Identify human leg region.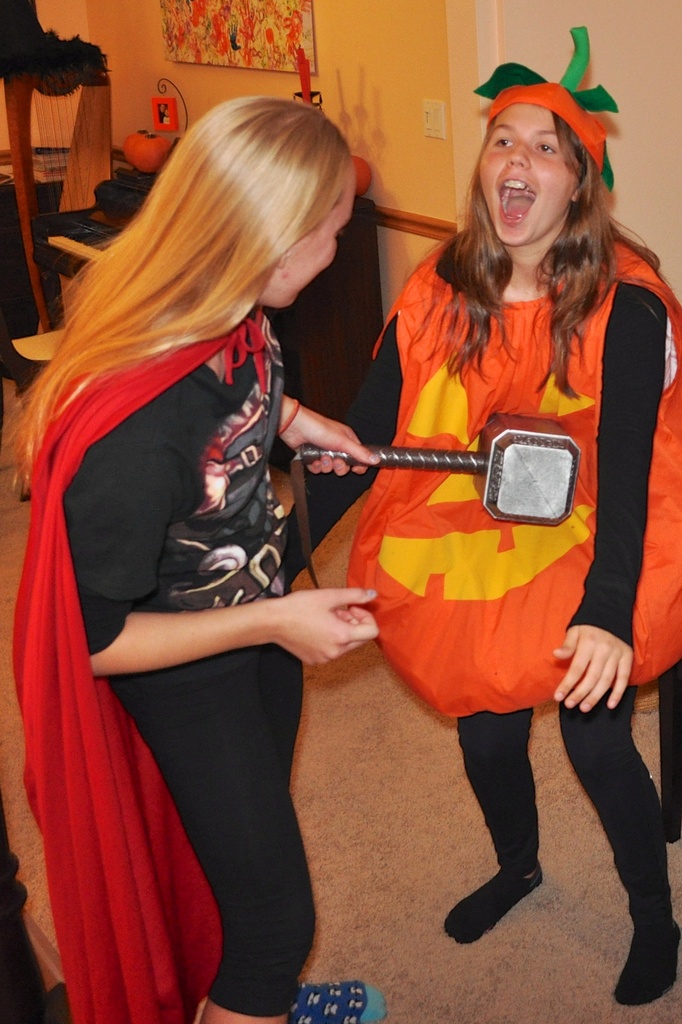
Region: (120, 655, 286, 1023).
